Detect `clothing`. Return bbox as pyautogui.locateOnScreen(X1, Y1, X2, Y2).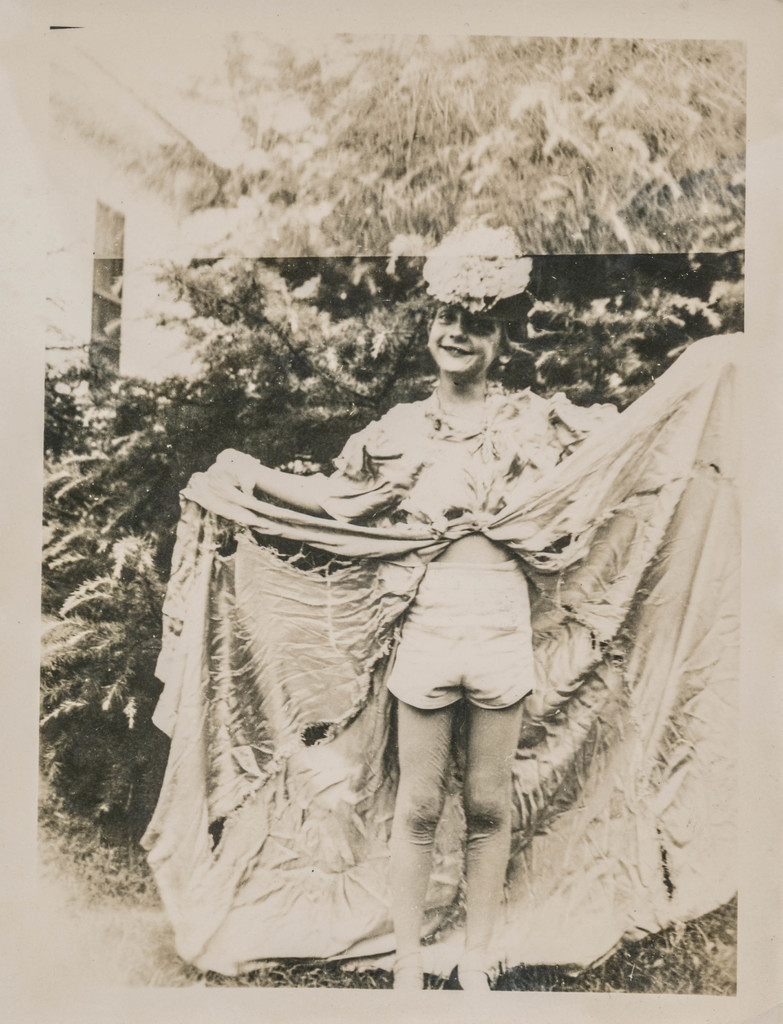
pyautogui.locateOnScreen(153, 342, 722, 956).
